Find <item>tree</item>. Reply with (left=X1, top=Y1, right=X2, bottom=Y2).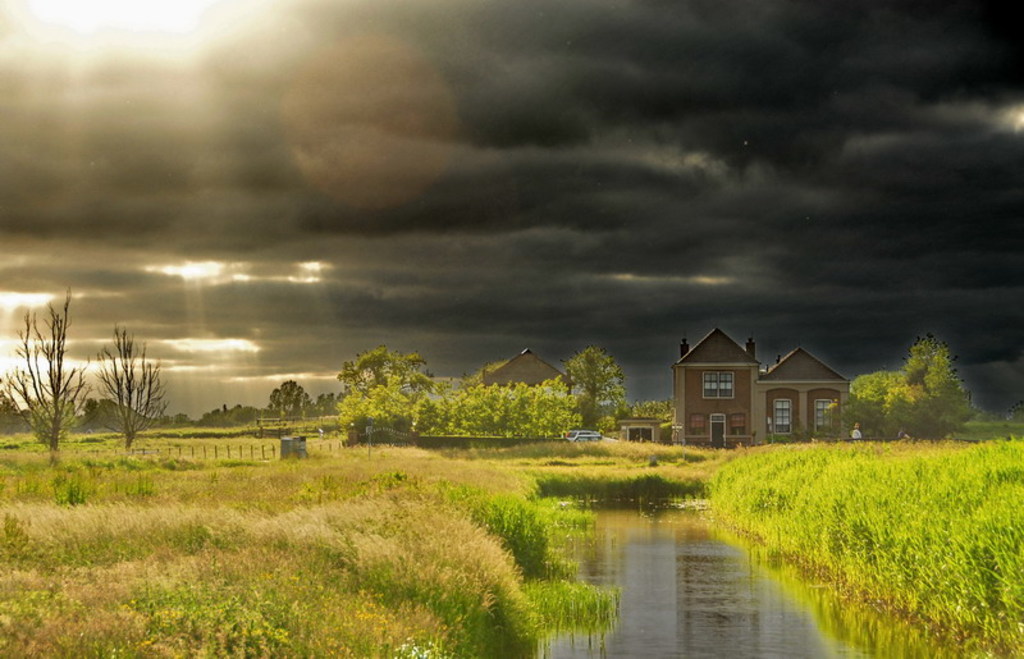
(left=0, top=289, right=99, bottom=456).
